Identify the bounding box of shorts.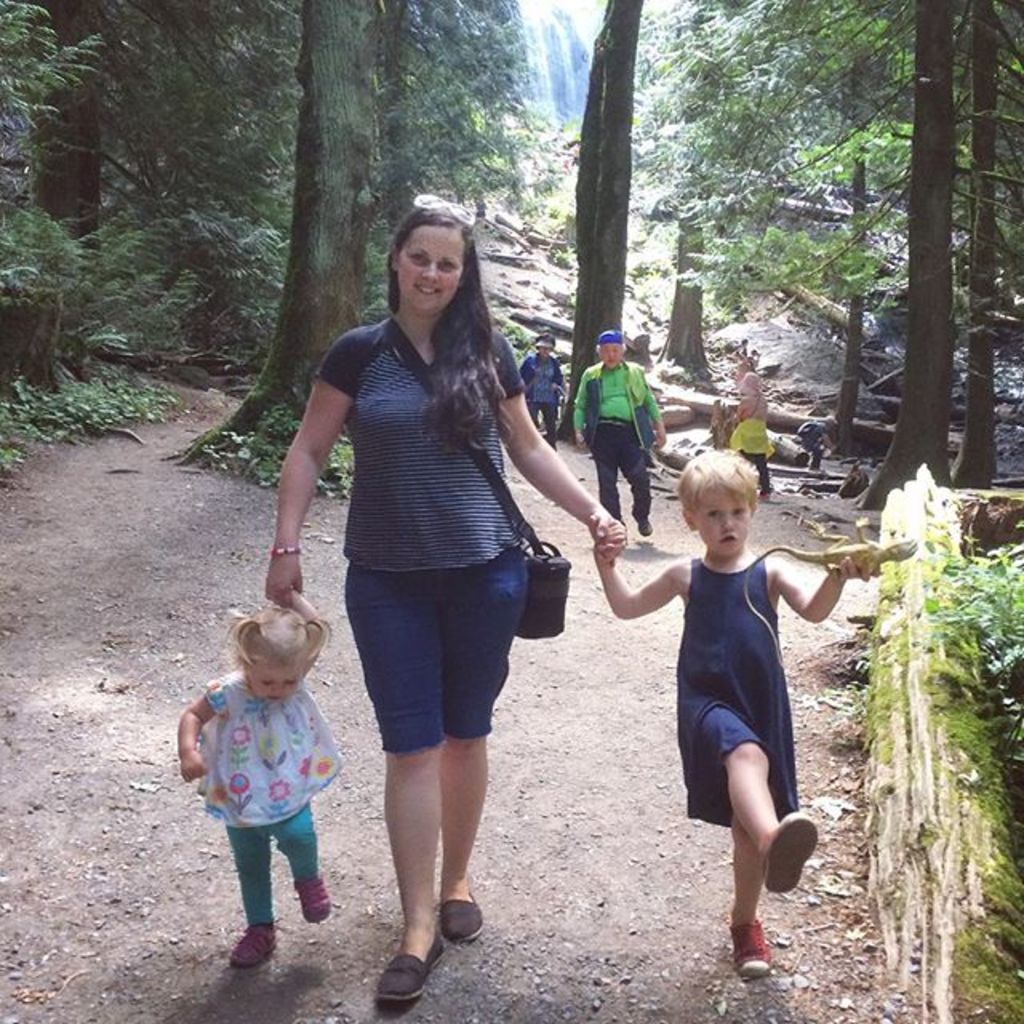
<box>338,554,547,776</box>.
